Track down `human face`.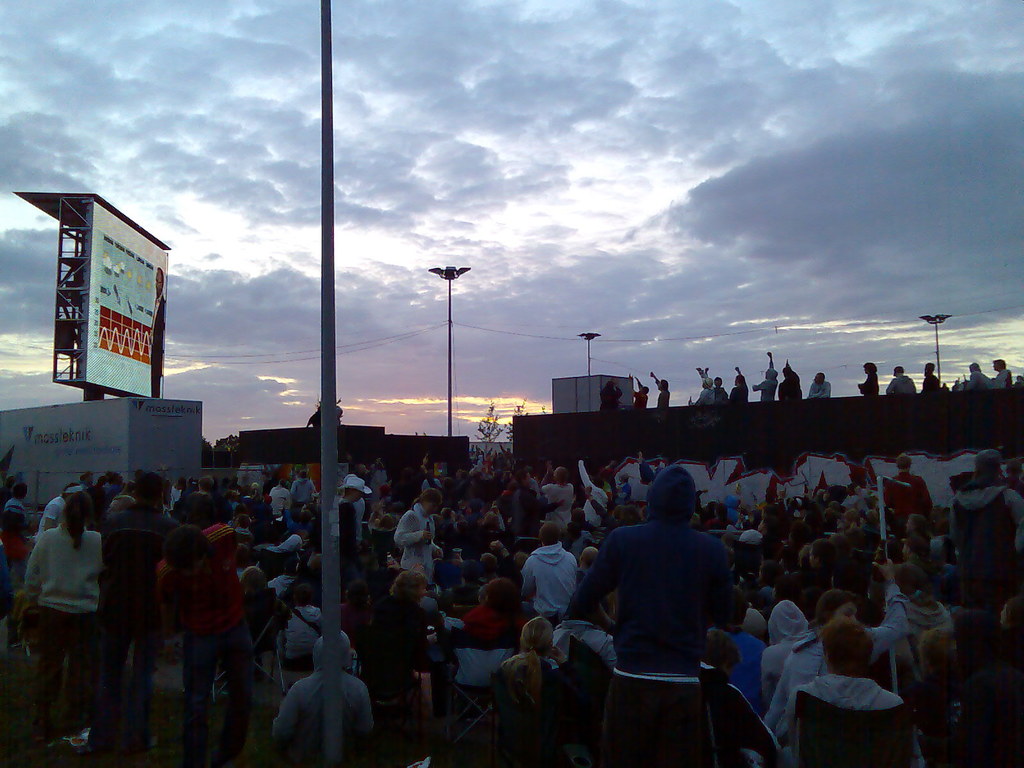
Tracked to {"left": 344, "top": 488, "right": 362, "bottom": 507}.
